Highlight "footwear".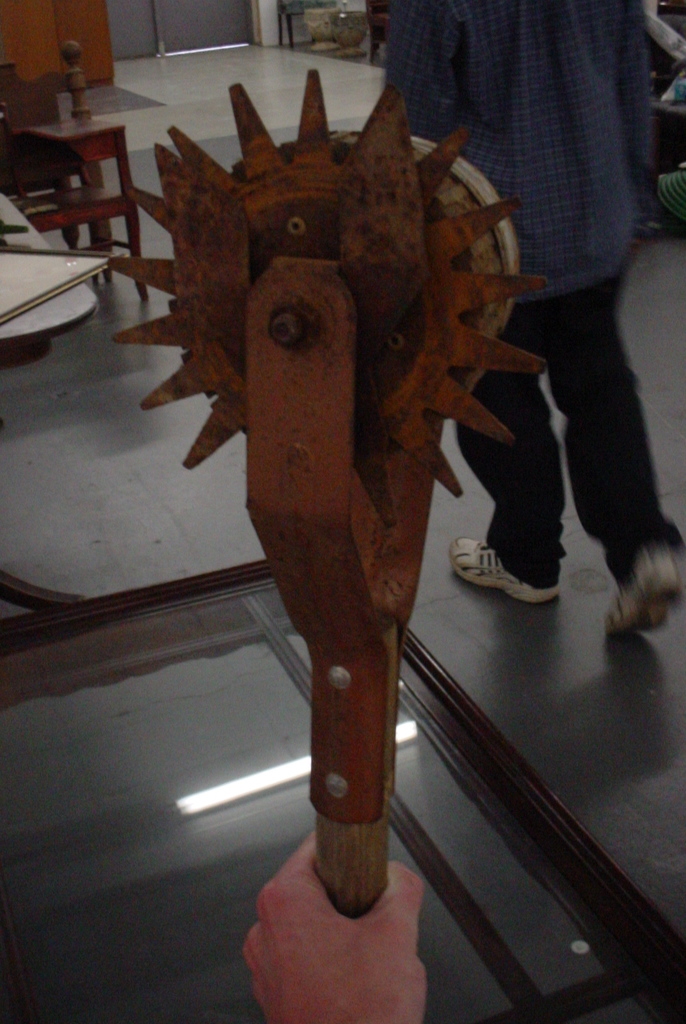
Highlighted region: (603,538,685,643).
